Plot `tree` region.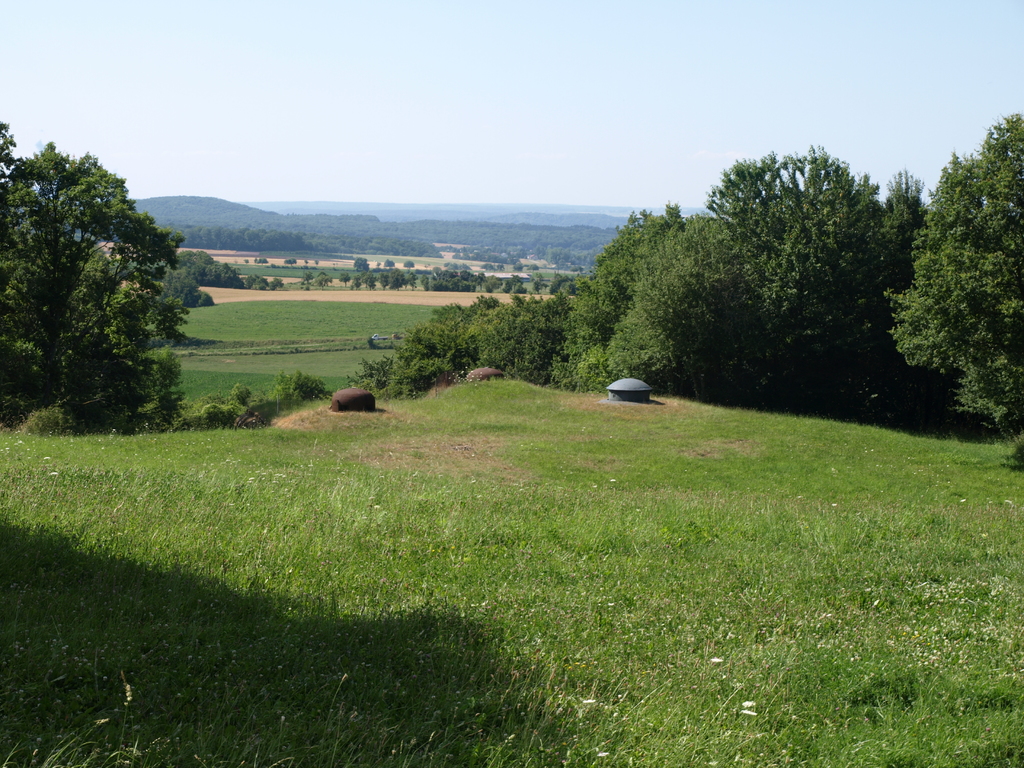
Plotted at [x1=611, y1=285, x2=680, y2=392].
